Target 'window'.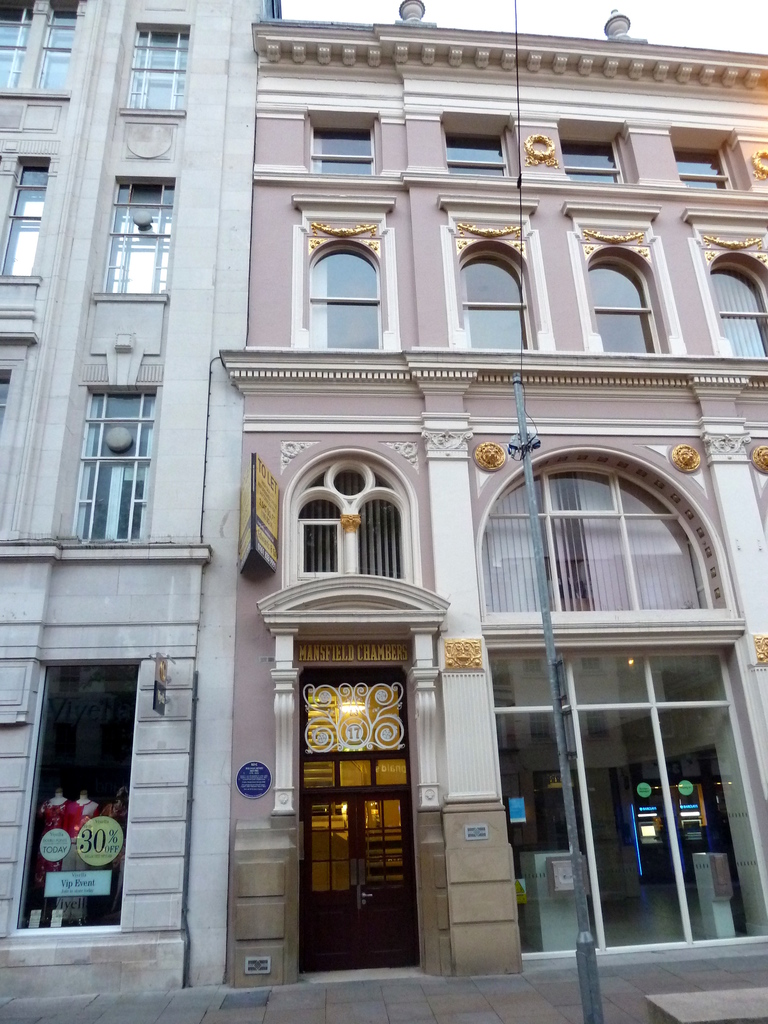
Target region: <region>707, 261, 767, 356</region>.
